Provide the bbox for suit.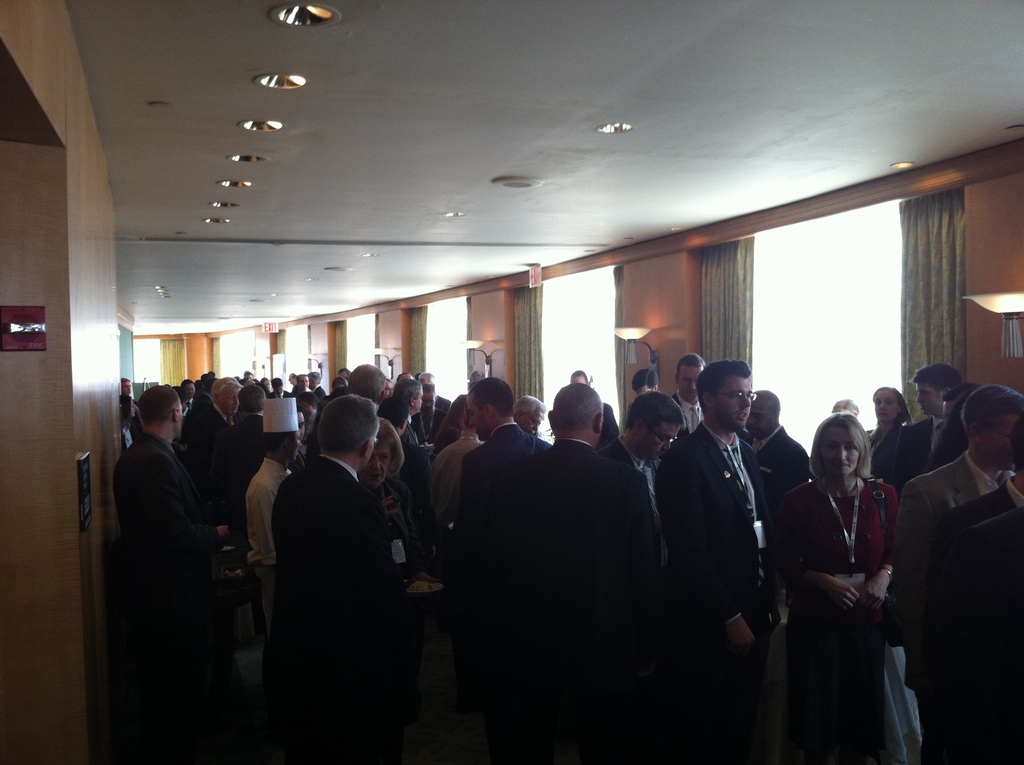
pyautogui.locateOnScreen(748, 428, 803, 512).
